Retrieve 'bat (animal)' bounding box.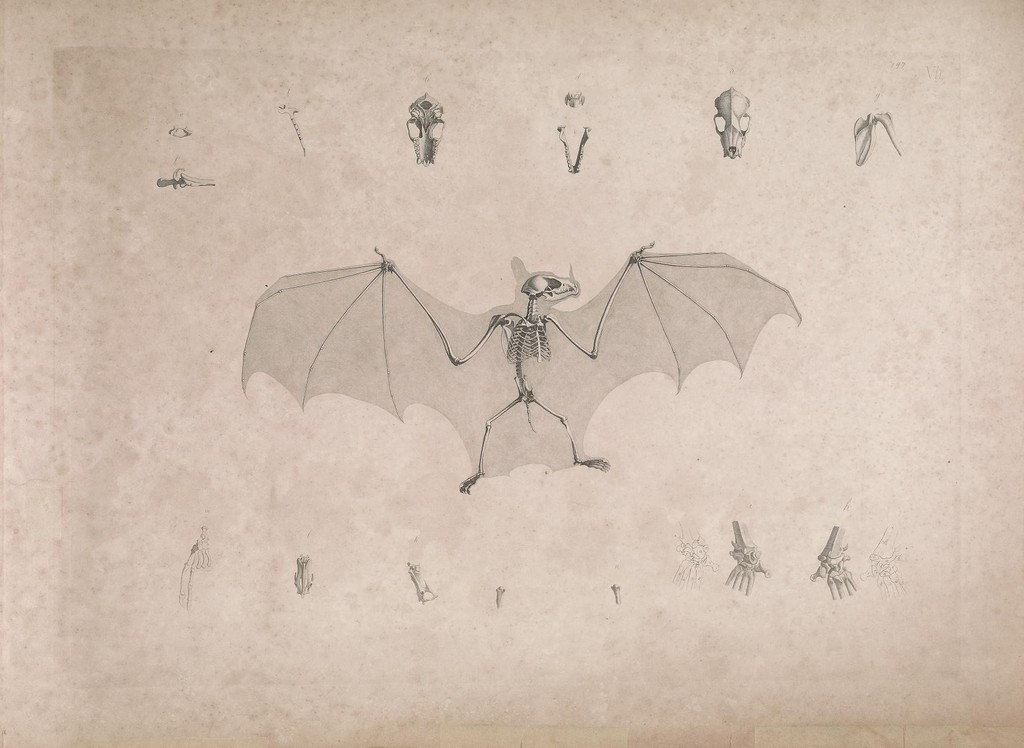
Bounding box: bbox=(236, 236, 806, 496).
